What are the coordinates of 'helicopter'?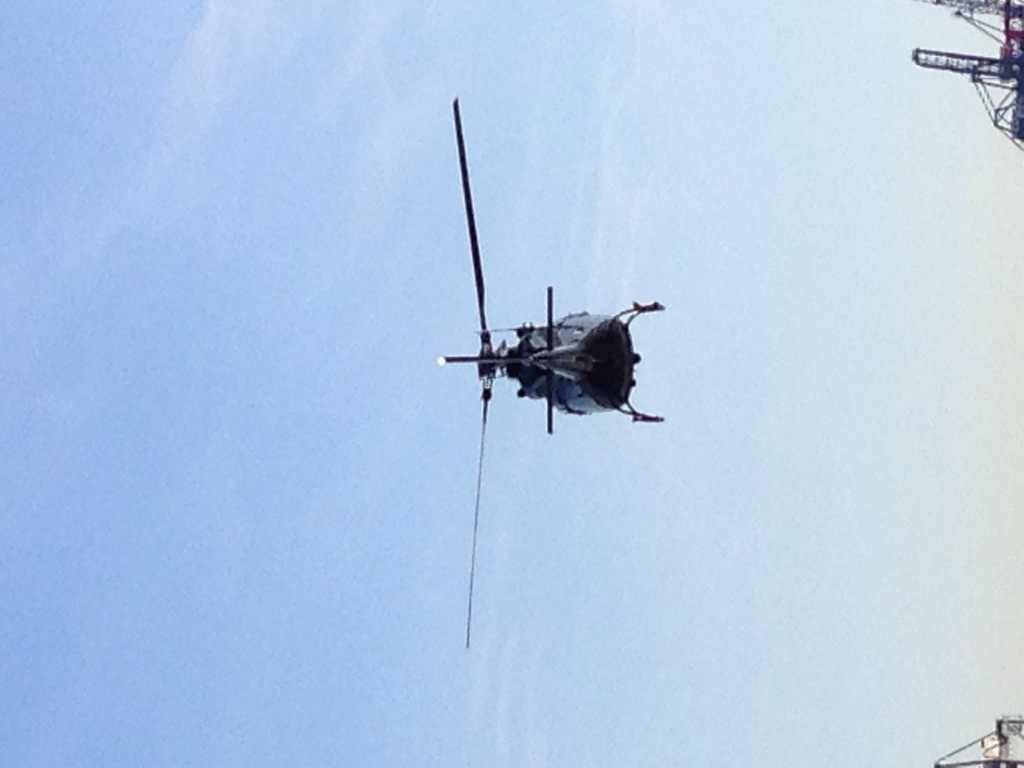
{"left": 438, "top": 95, "right": 664, "bottom": 649}.
